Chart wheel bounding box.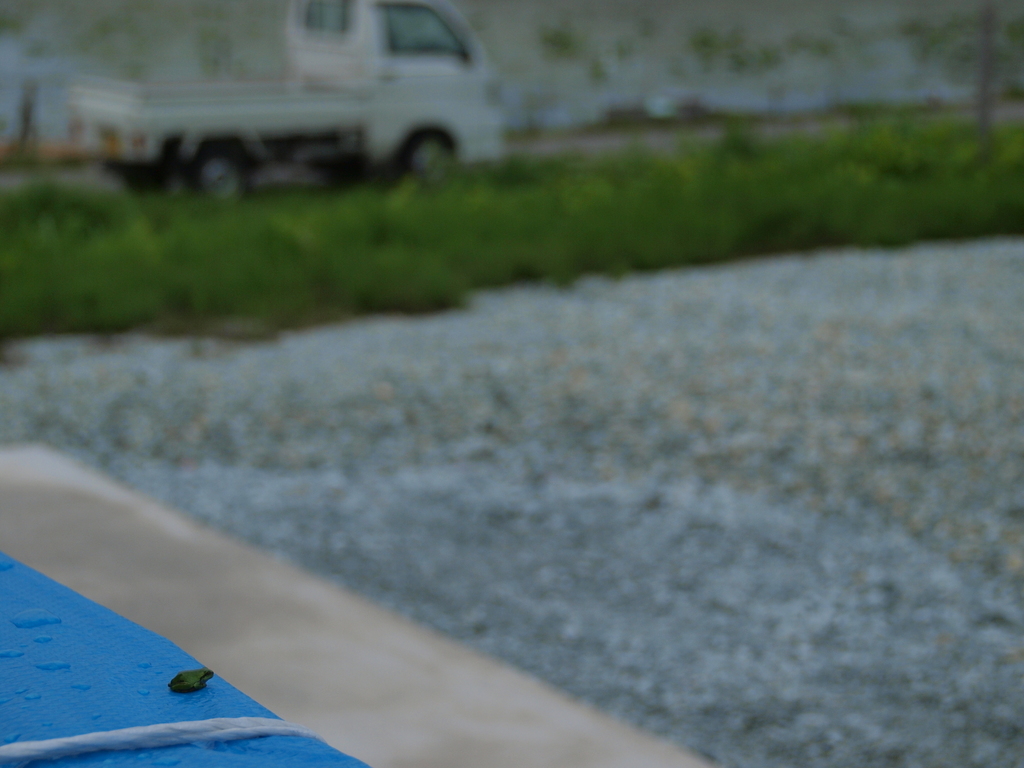
Charted: x1=185 y1=149 x2=255 y2=201.
